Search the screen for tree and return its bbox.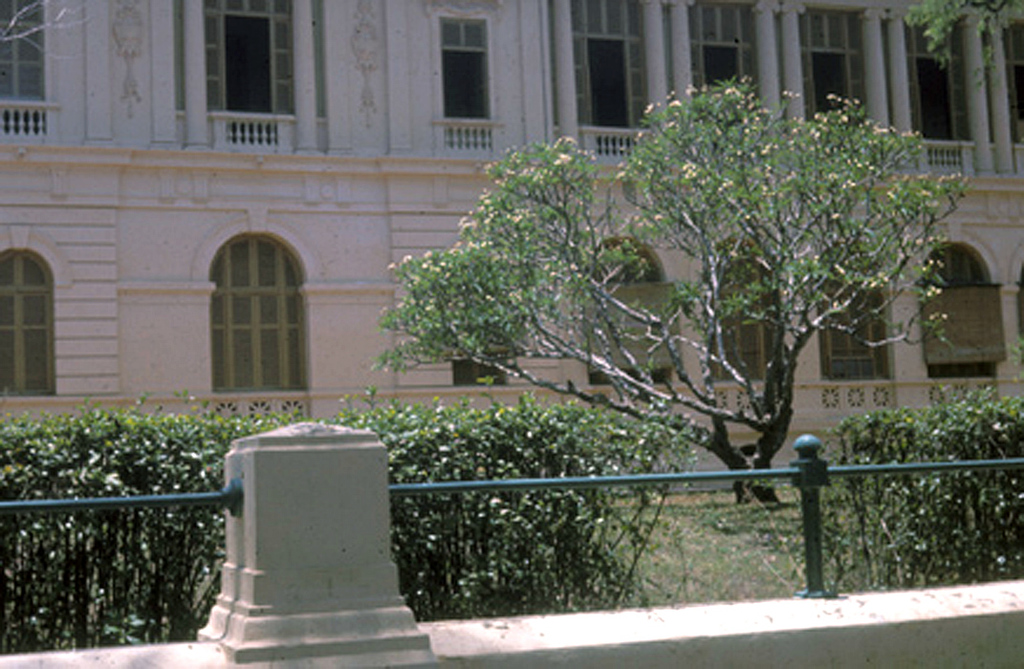
Found: 370,72,960,506.
